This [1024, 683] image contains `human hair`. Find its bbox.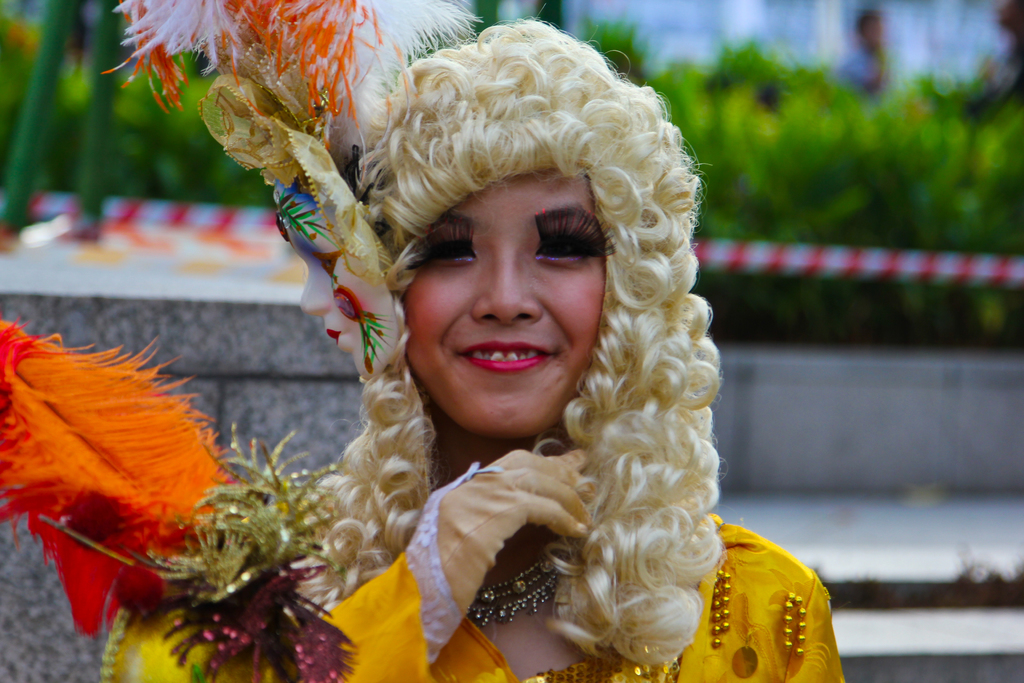
left=299, top=11, right=725, bottom=665.
